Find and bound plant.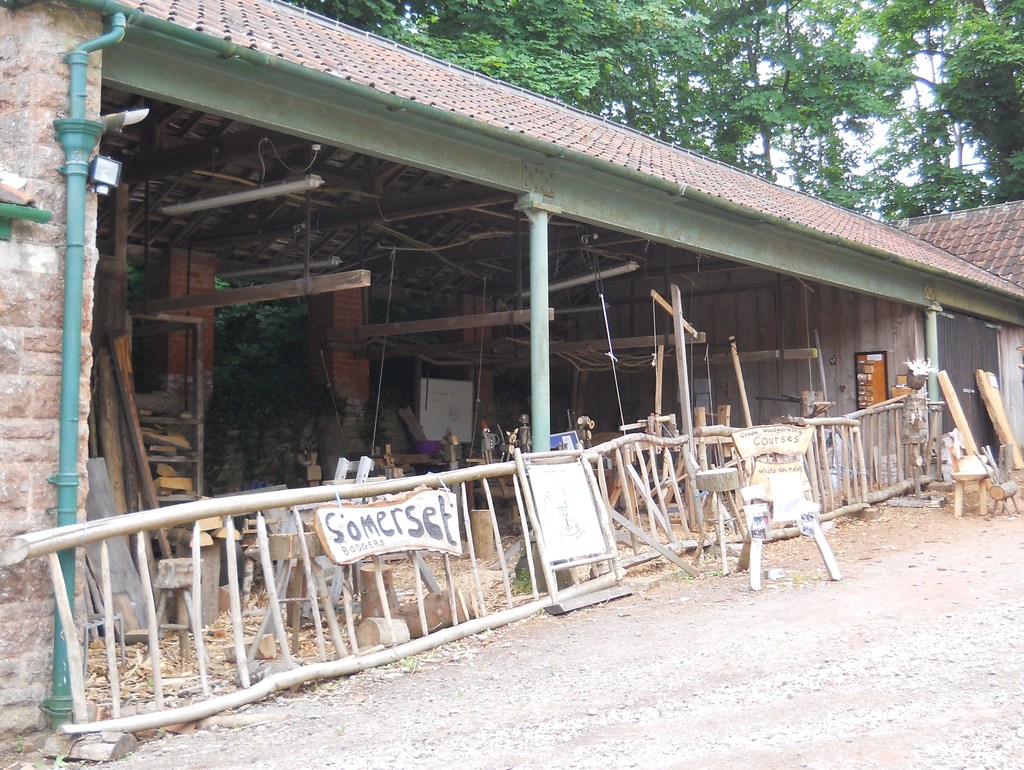
Bound: [left=504, top=562, right=541, bottom=594].
